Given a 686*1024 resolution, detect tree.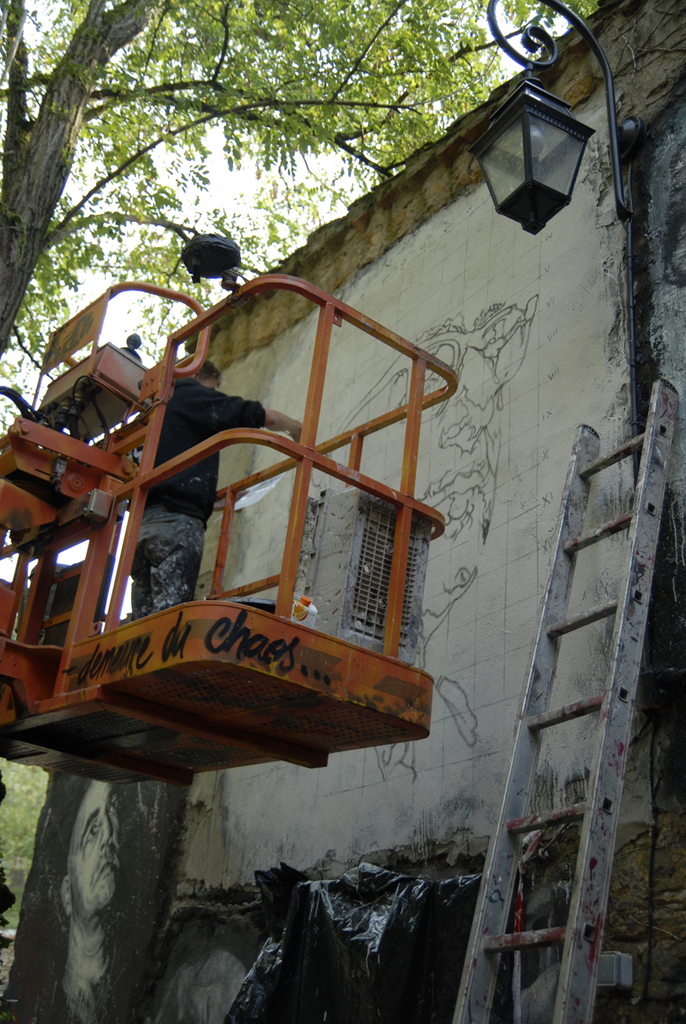
0 0 604 352.
